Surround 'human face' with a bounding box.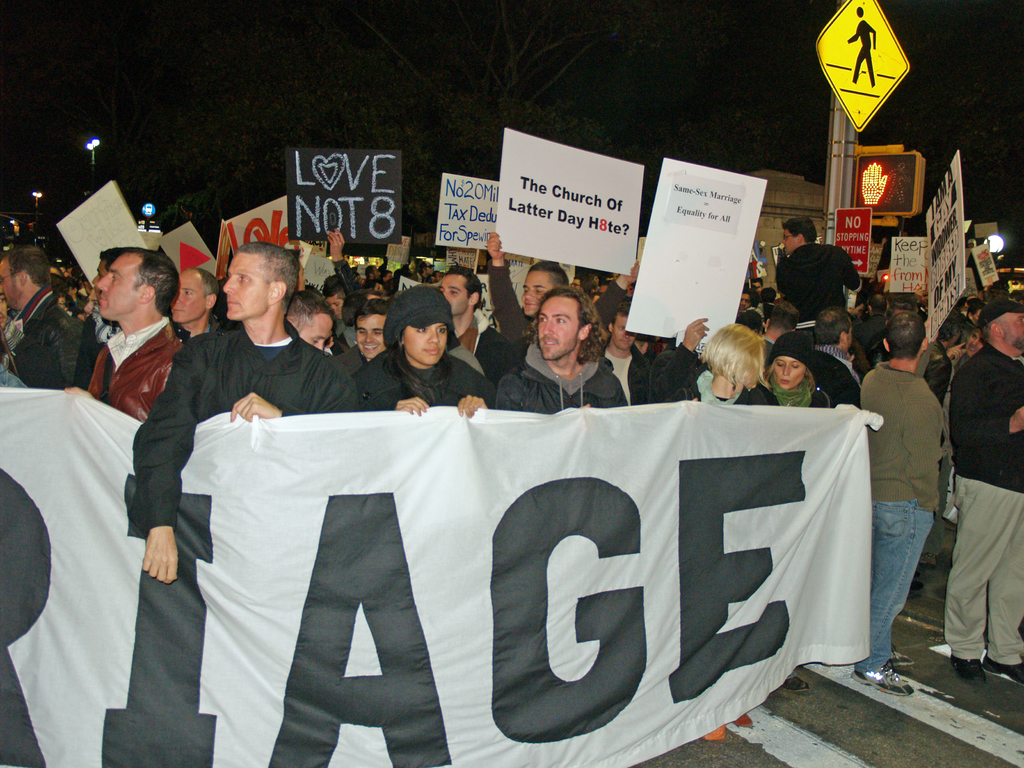
bbox=[630, 336, 645, 356].
